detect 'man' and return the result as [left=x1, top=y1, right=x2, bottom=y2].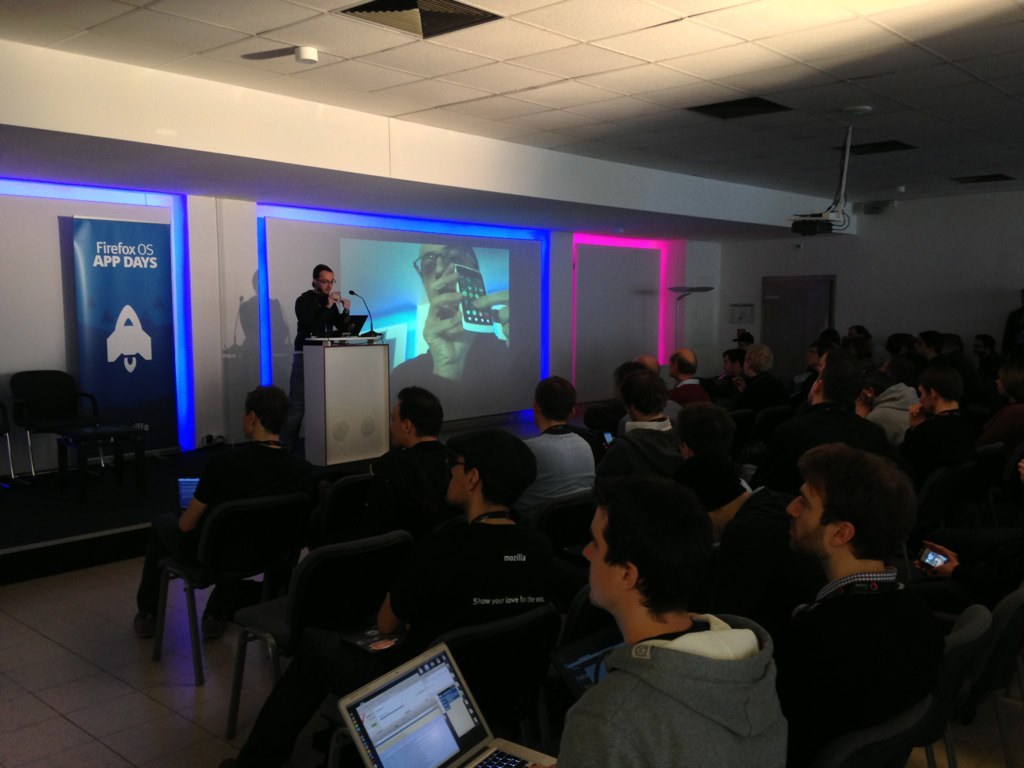
[left=759, top=373, right=899, bottom=490].
